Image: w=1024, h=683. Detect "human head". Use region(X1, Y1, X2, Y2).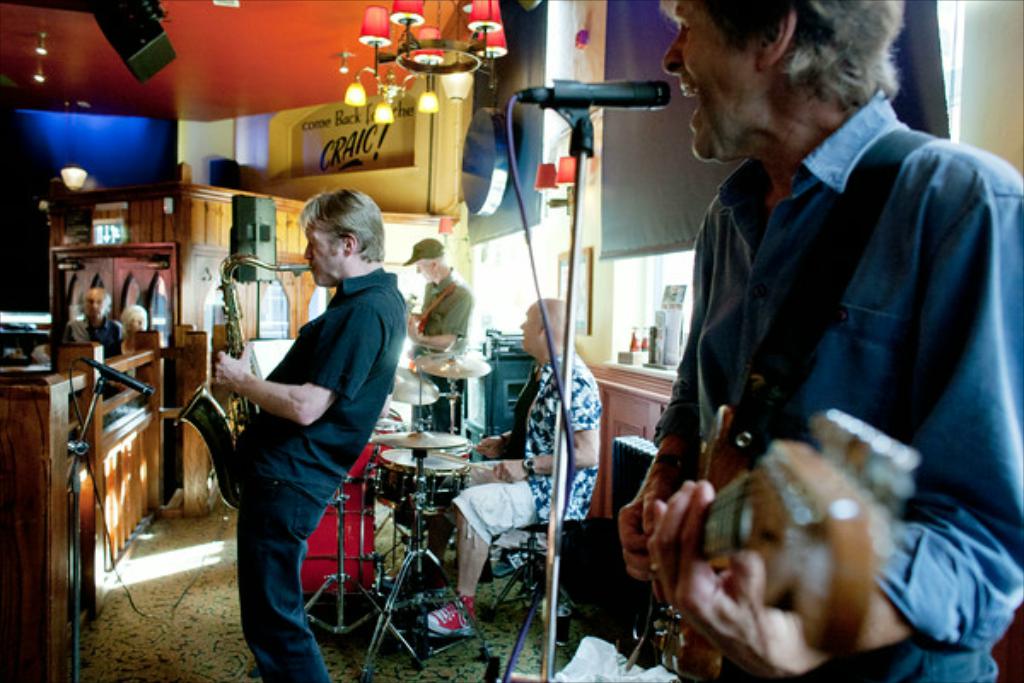
region(118, 306, 147, 335).
